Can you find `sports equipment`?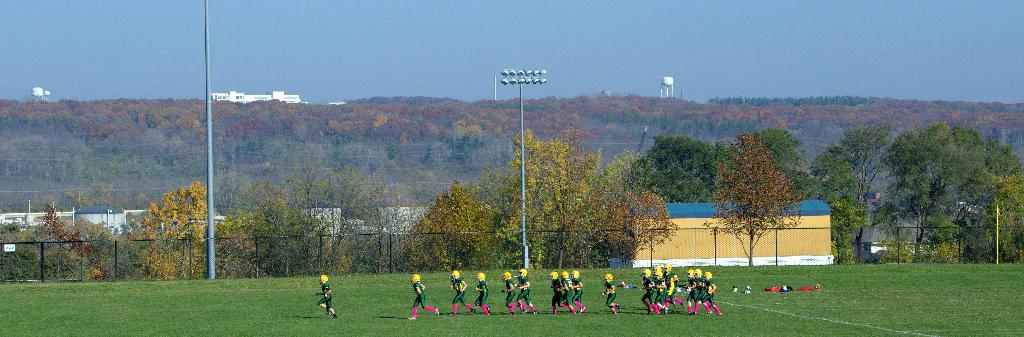
Yes, bounding box: x1=812 y1=283 x2=820 y2=291.
